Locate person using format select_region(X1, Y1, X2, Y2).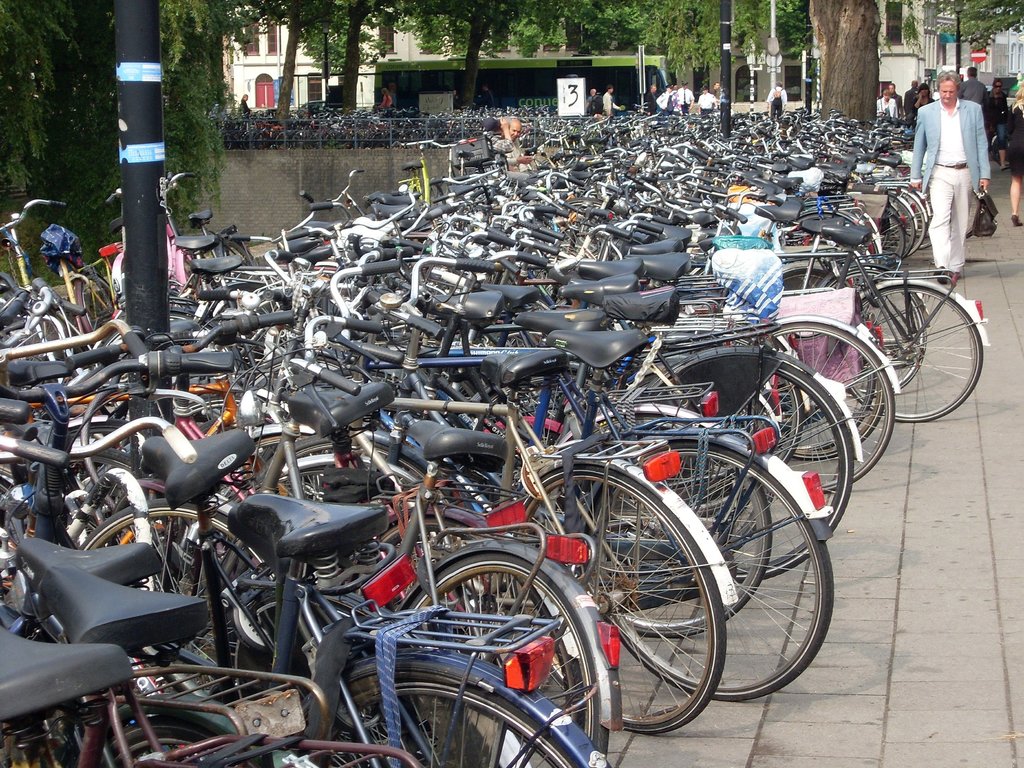
select_region(918, 65, 1012, 323).
